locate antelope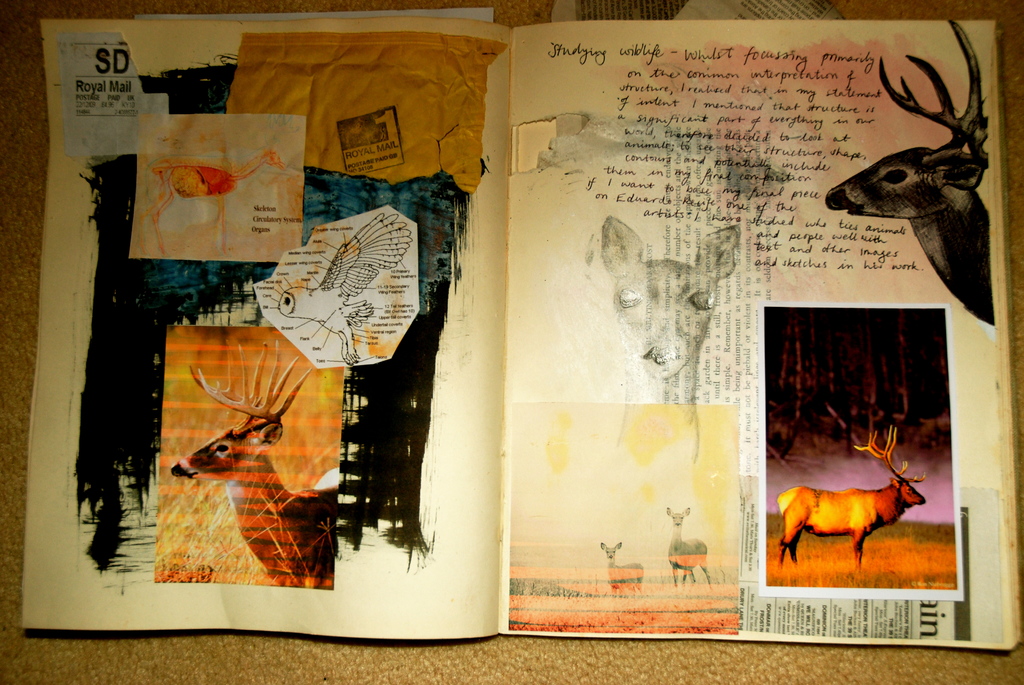
597 539 644 599
